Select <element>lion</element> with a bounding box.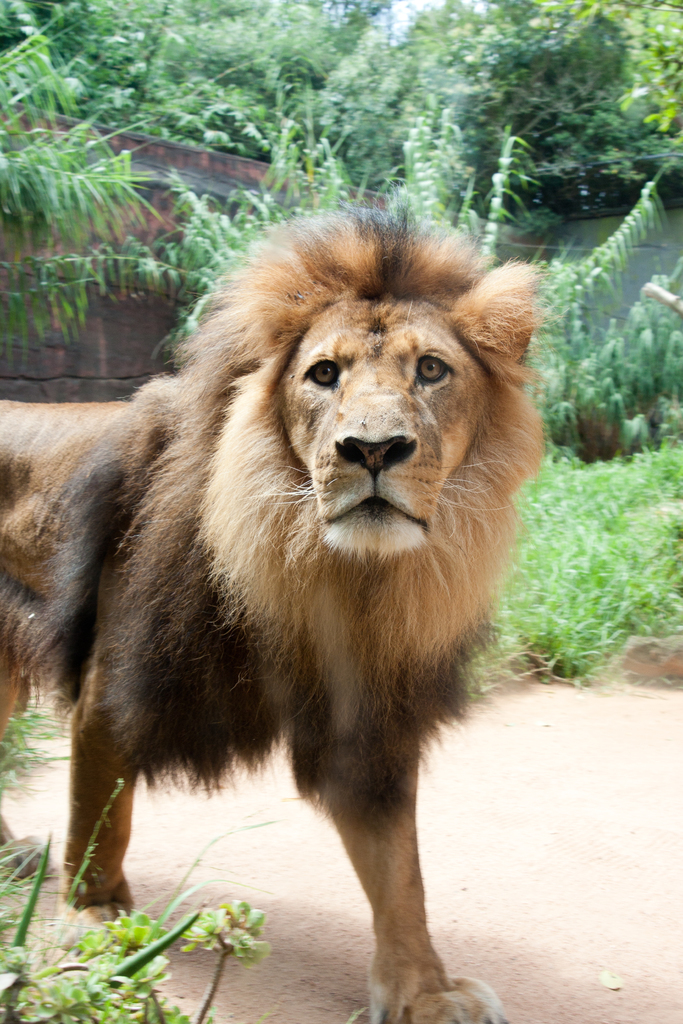
<region>0, 189, 547, 1023</region>.
